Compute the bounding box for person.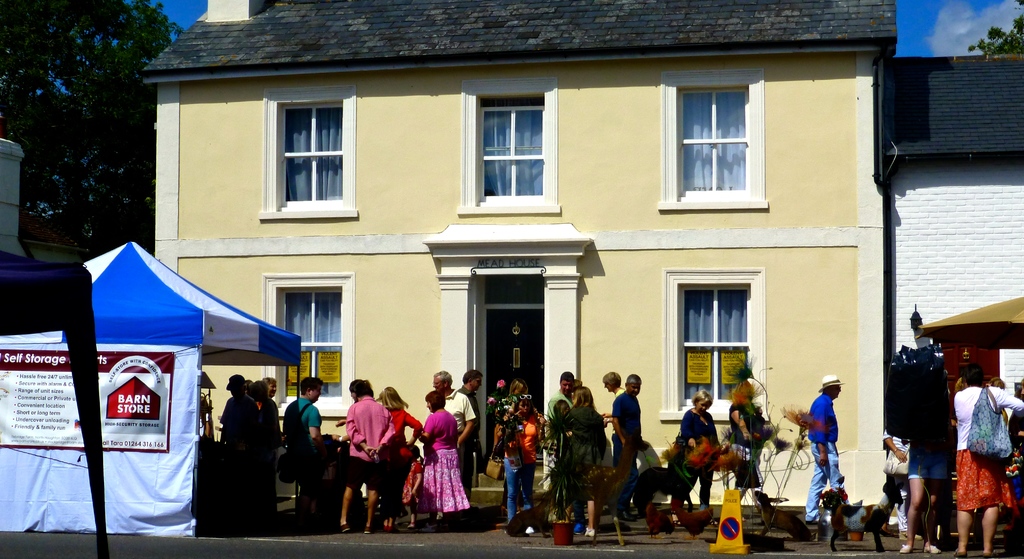
bbox=[812, 361, 859, 495].
